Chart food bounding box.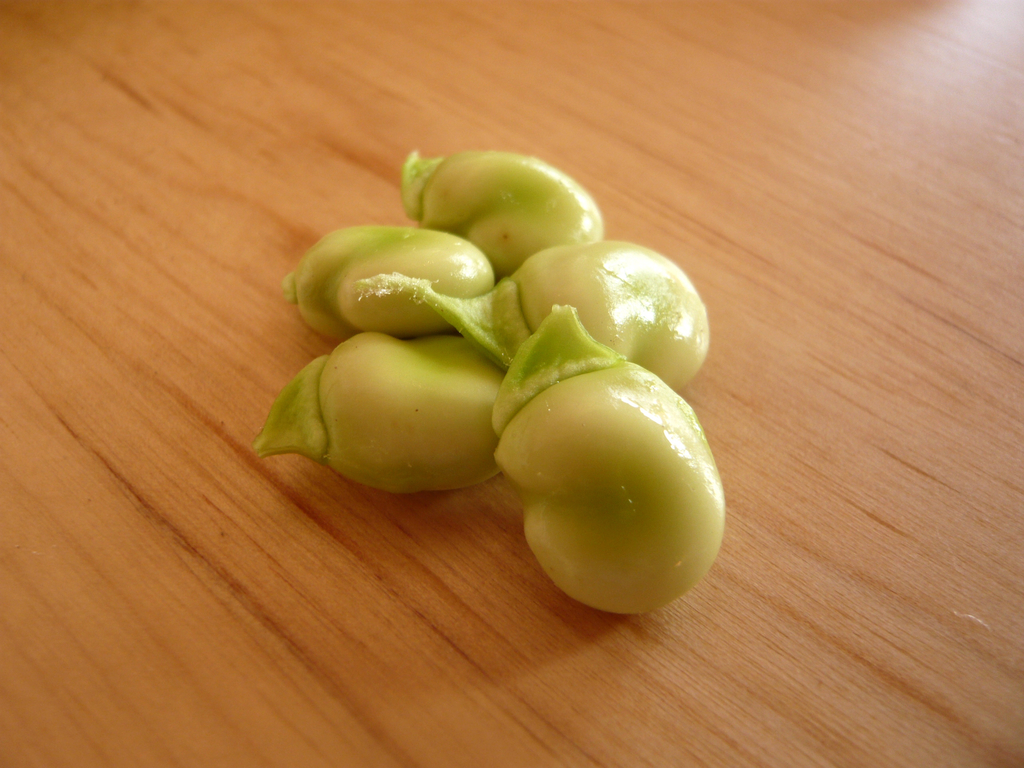
Charted: {"left": 256, "top": 151, "right": 710, "bottom": 613}.
